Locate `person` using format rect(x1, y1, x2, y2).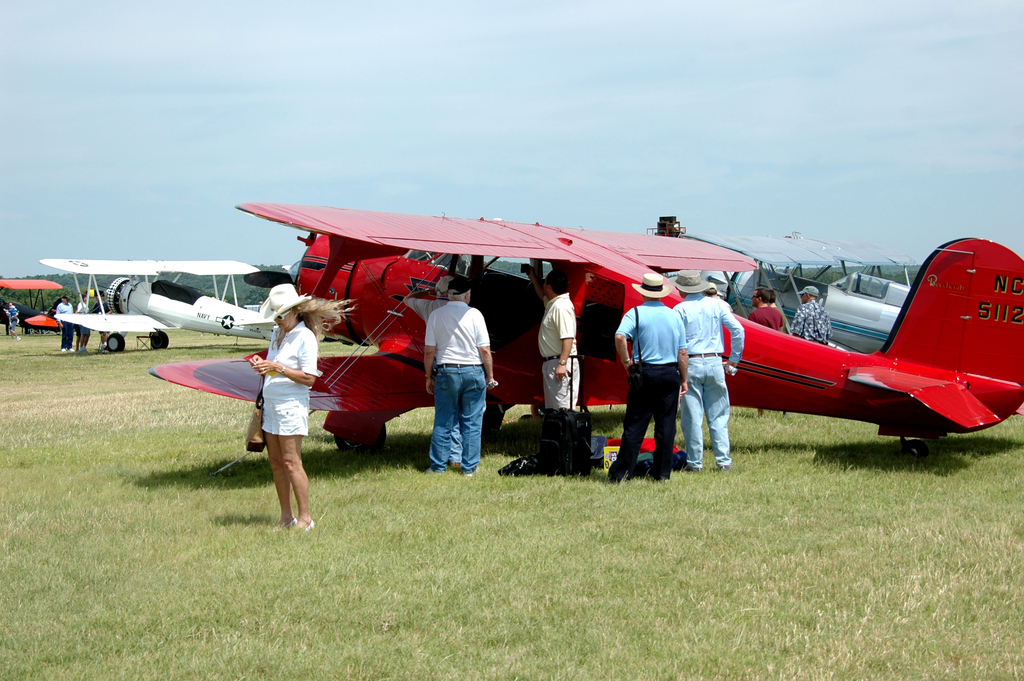
rect(609, 272, 691, 480).
